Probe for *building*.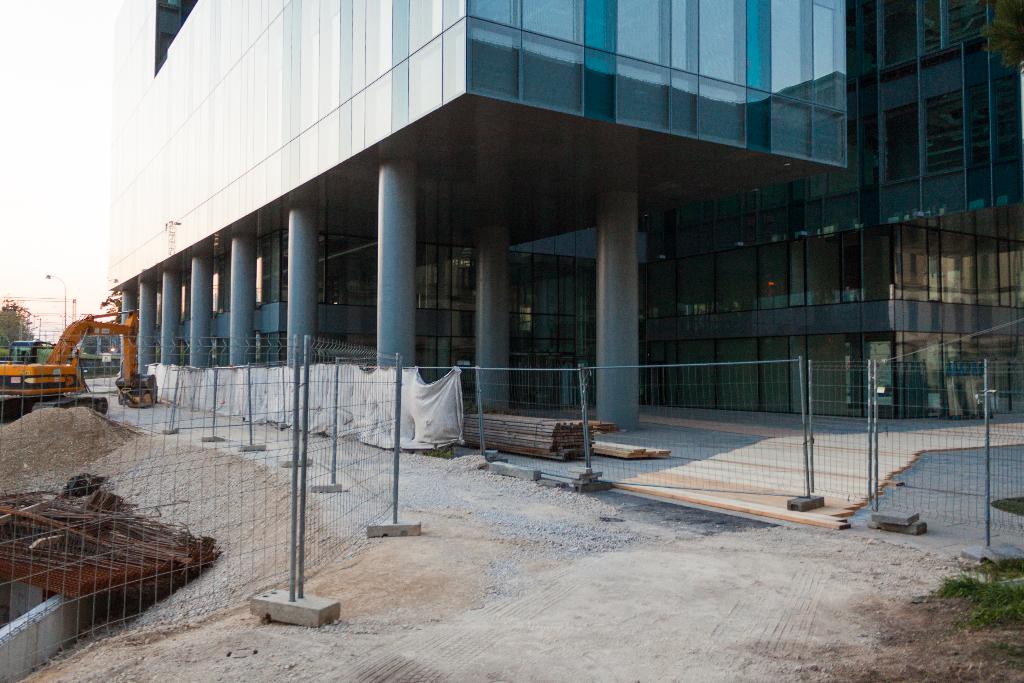
Probe result: select_region(110, 0, 1023, 429).
